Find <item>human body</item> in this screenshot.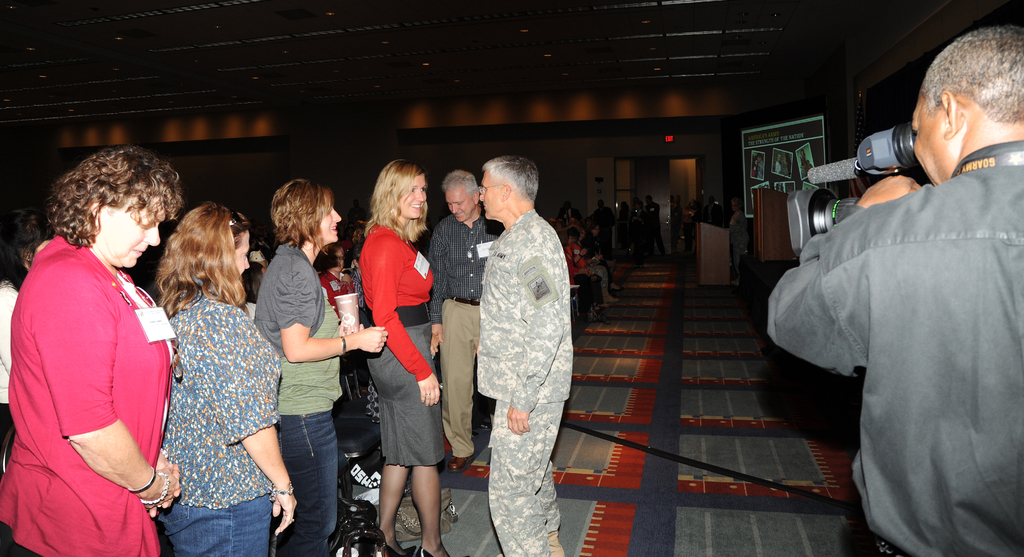
The bounding box for <item>human body</item> is bbox=[9, 244, 181, 556].
